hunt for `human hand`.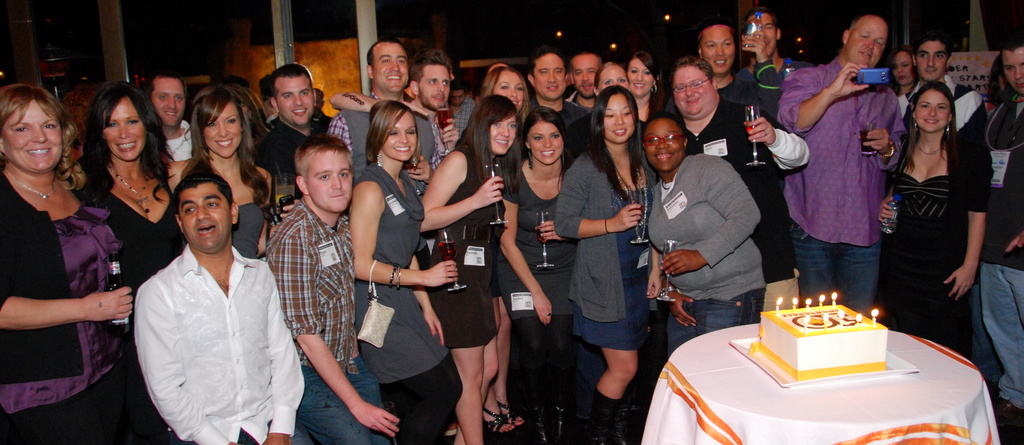
Hunted down at l=657, t=248, r=707, b=276.
